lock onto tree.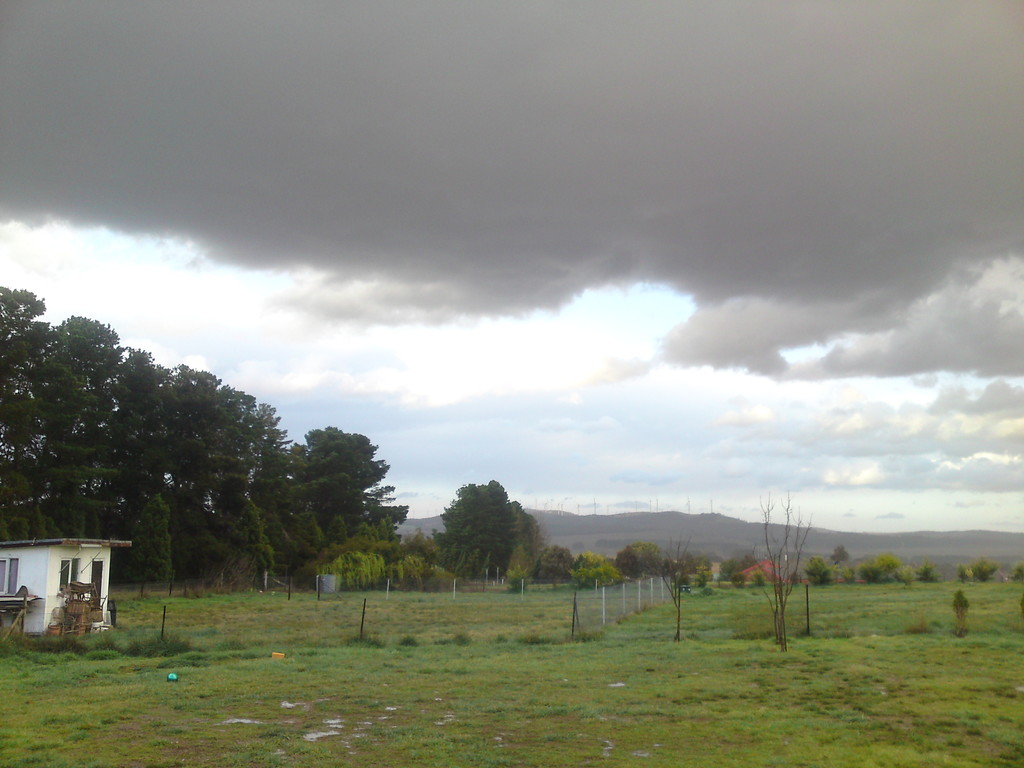
Locked: rect(862, 554, 909, 590).
